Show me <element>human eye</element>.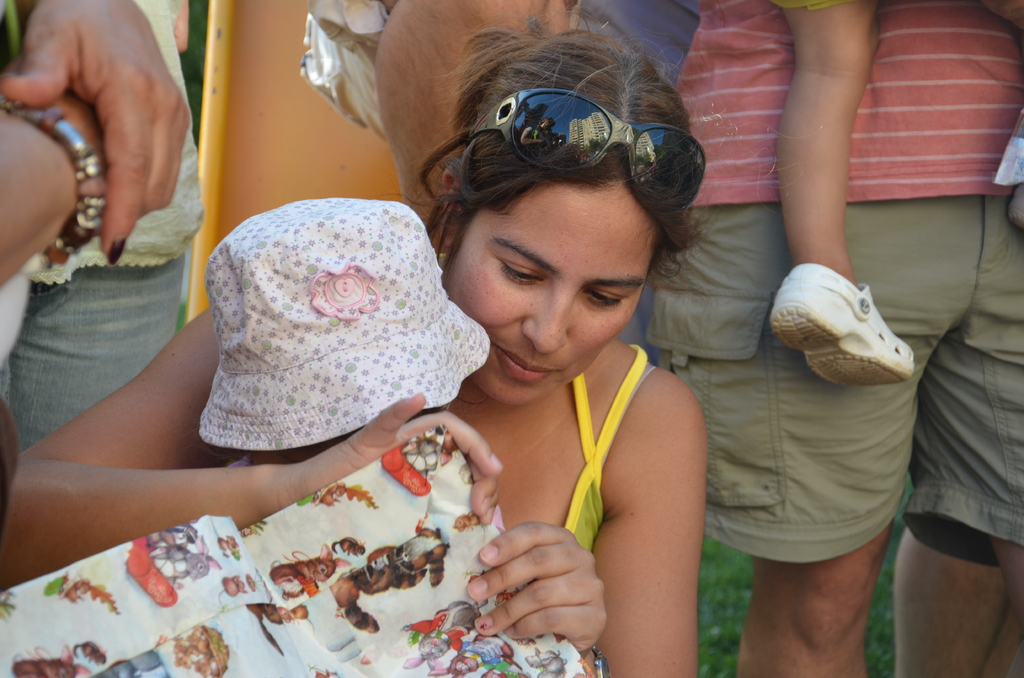
<element>human eye</element> is here: [584, 285, 628, 311].
